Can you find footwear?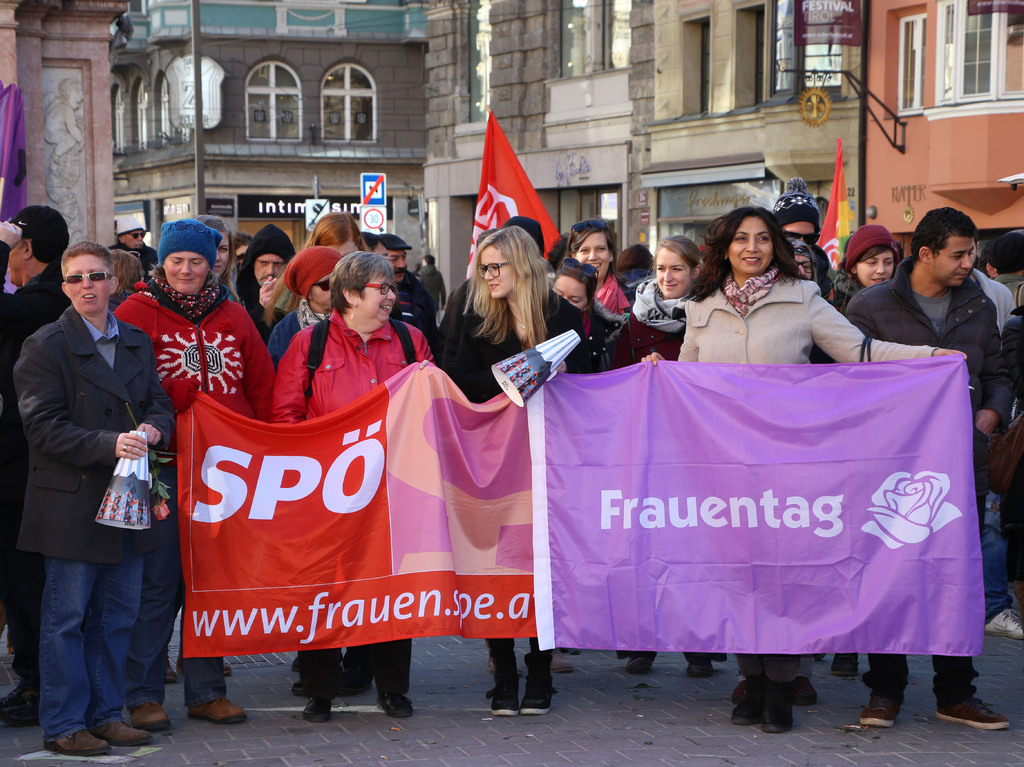
Yes, bounding box: bbox(732, 682, 743, 700).
